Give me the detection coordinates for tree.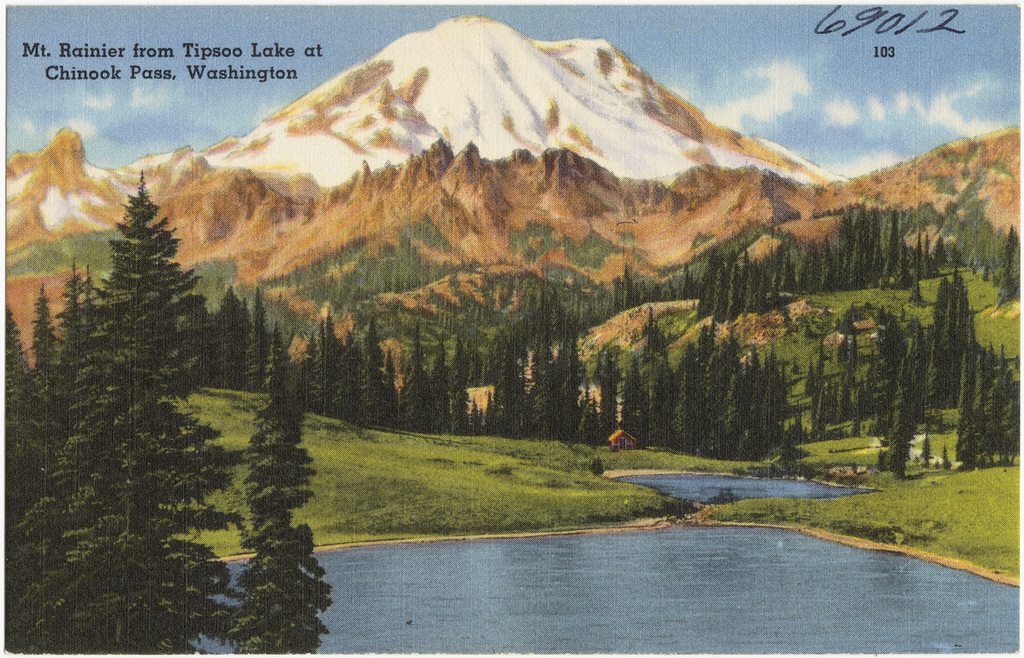
l=645, t=345, r=678, b=451.
